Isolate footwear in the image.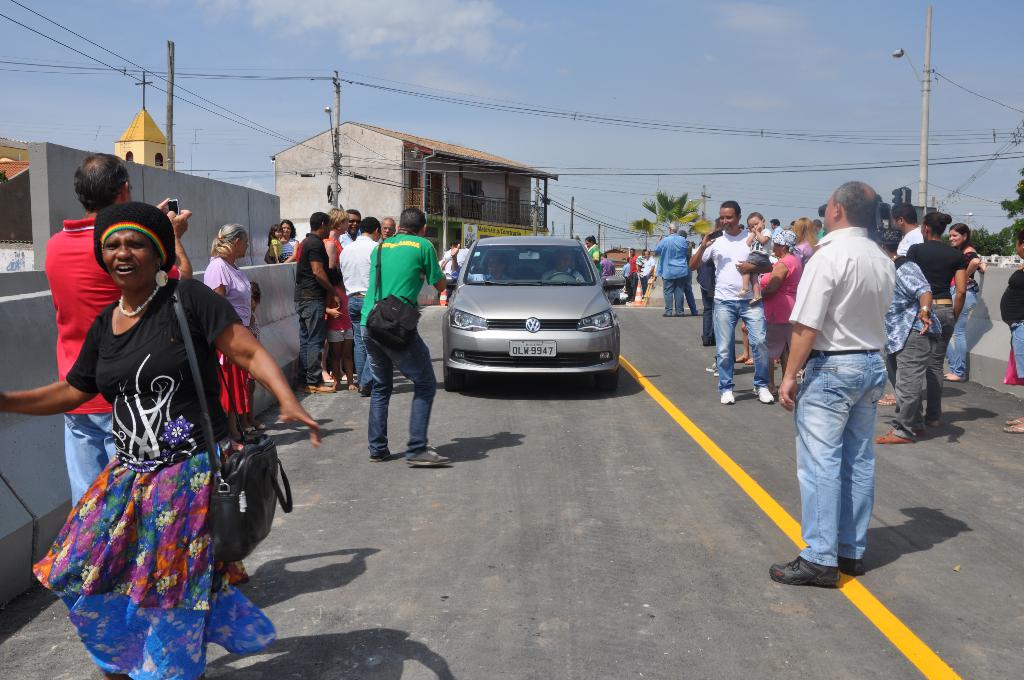
Isolated region: <box>705,361,719,371</box>.
